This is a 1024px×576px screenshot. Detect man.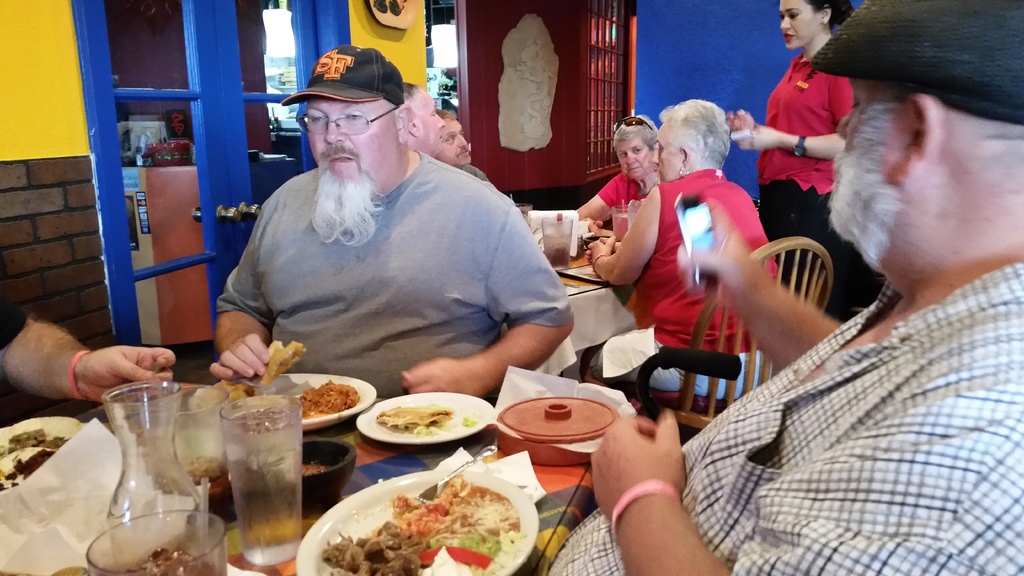
397/81/449/161.
